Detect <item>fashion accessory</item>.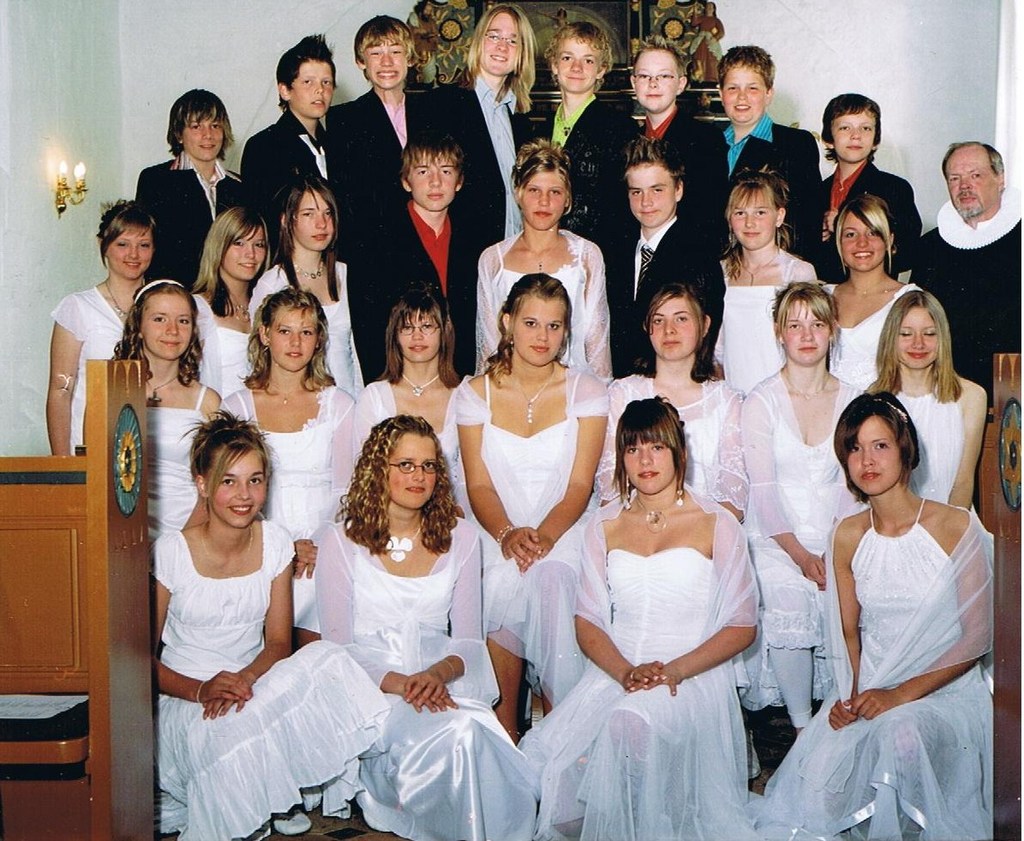
Detected at detection(153, 349, 182, 414).
